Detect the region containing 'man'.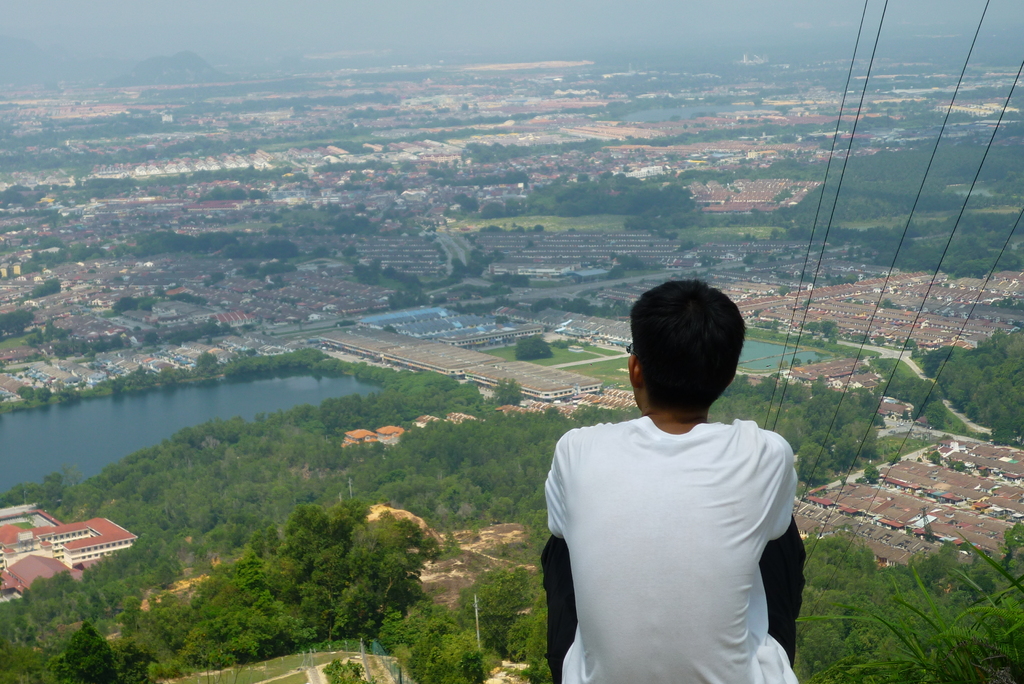
locate(529, 260, 828, 676).
